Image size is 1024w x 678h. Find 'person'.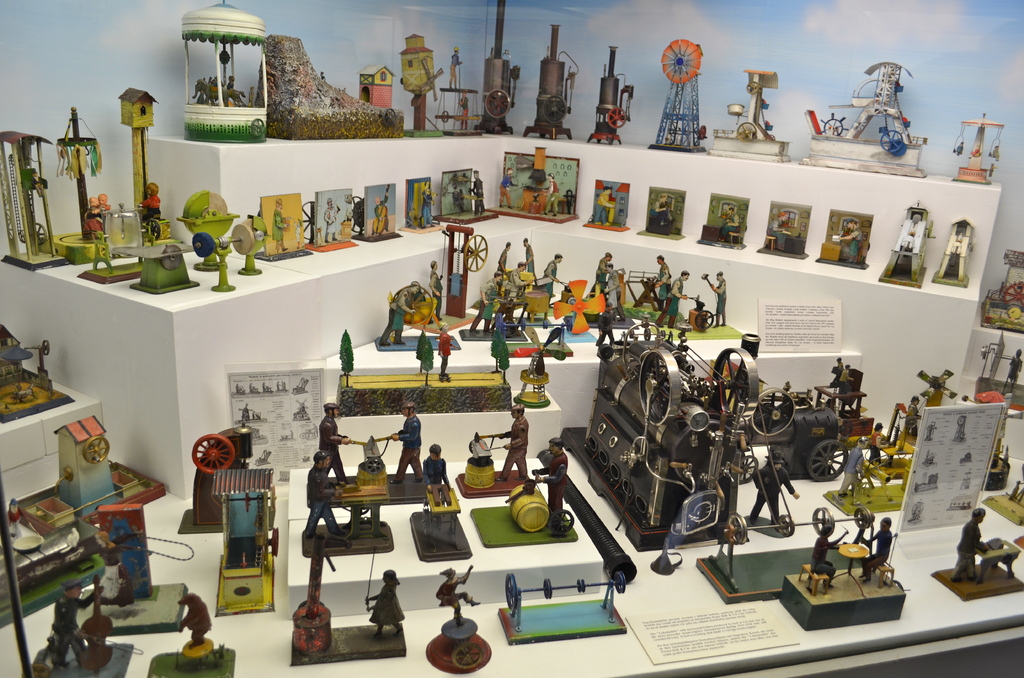
50/575/108/670.
